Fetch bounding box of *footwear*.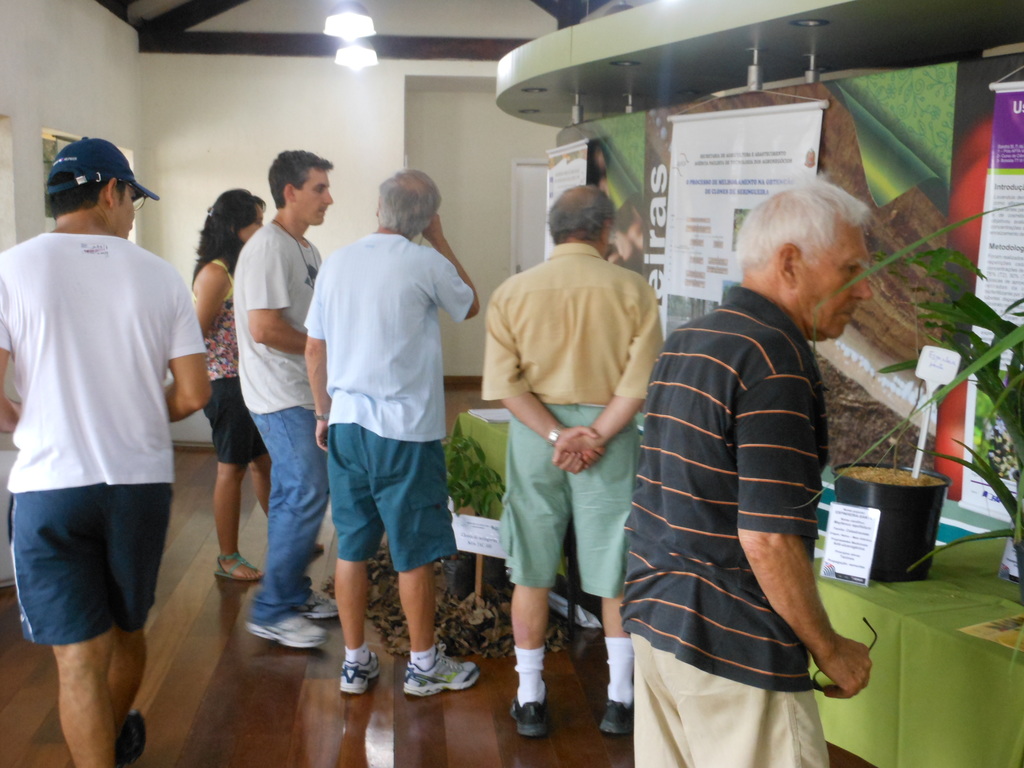
Bbox: (left=293, top=585, right=351, bottom=623).
